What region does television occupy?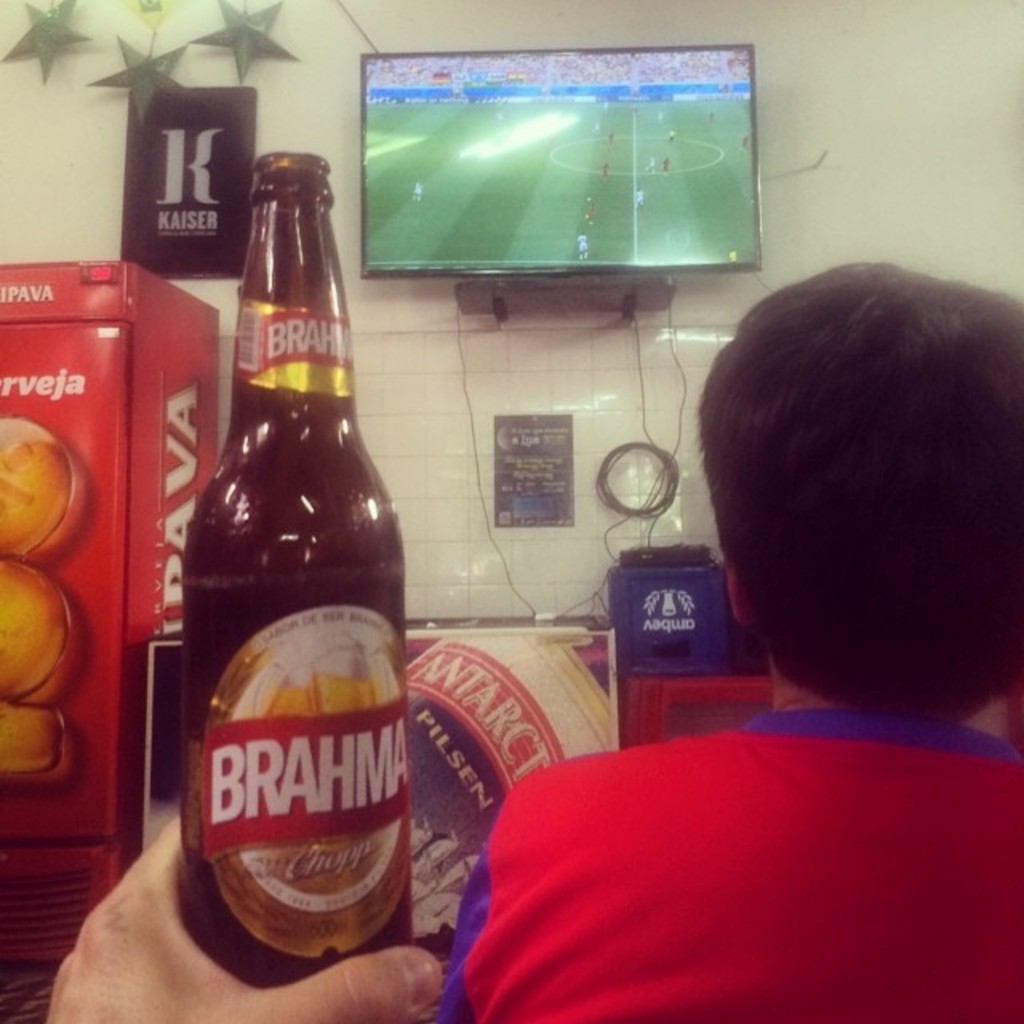
detection(360, 42, 760, 278).
